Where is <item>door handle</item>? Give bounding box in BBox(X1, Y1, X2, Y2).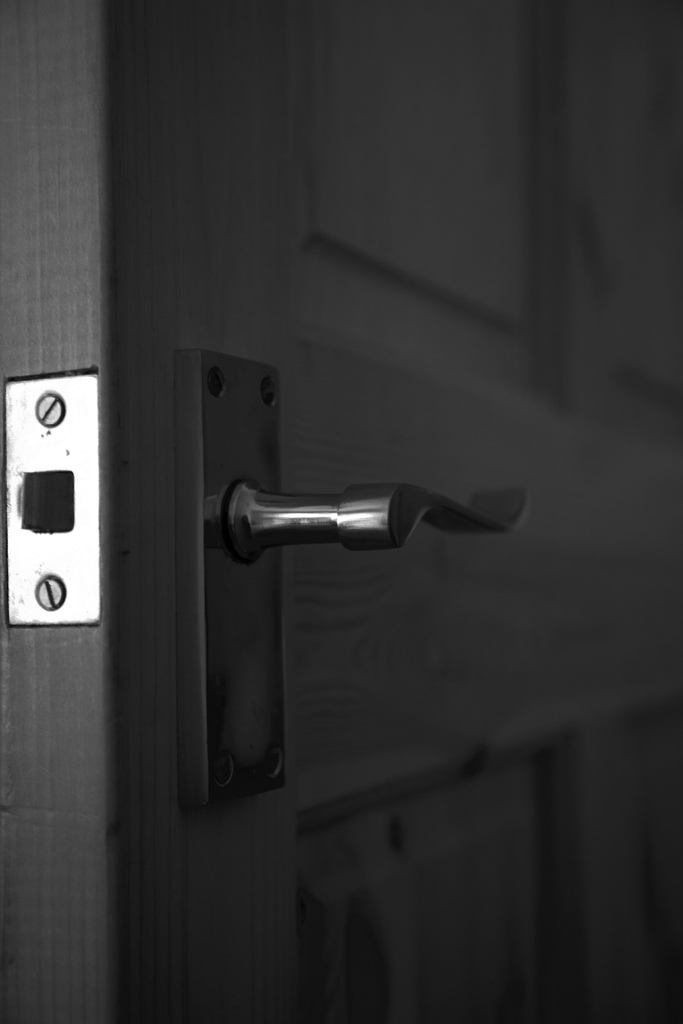
BBox(175, 346, 531, 815).
